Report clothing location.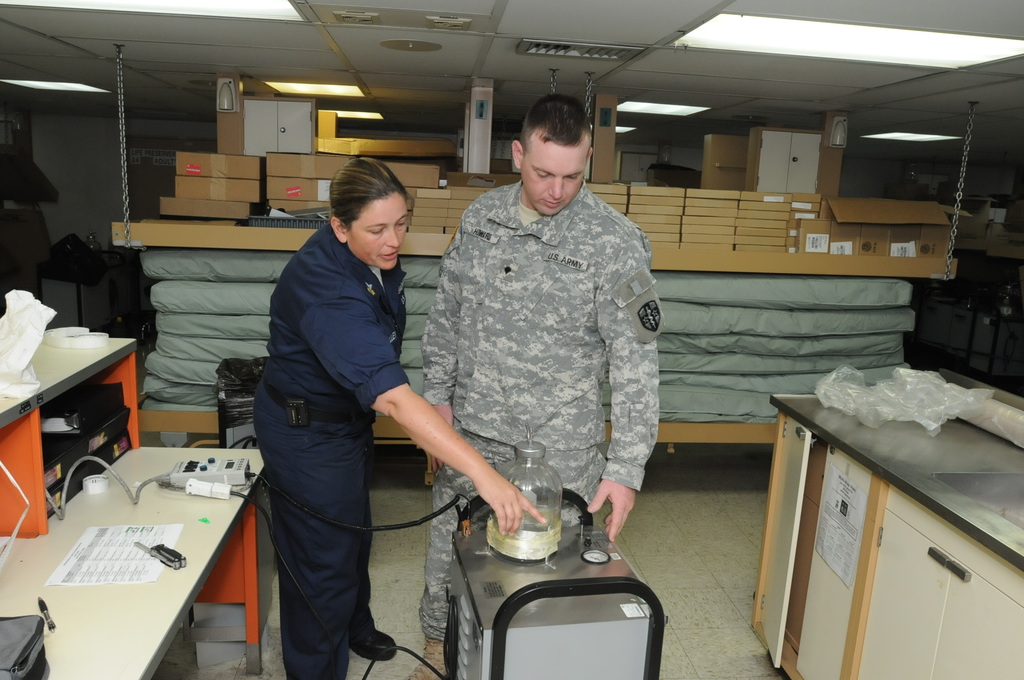
Report: Rect(406, 176, 672, 644).
